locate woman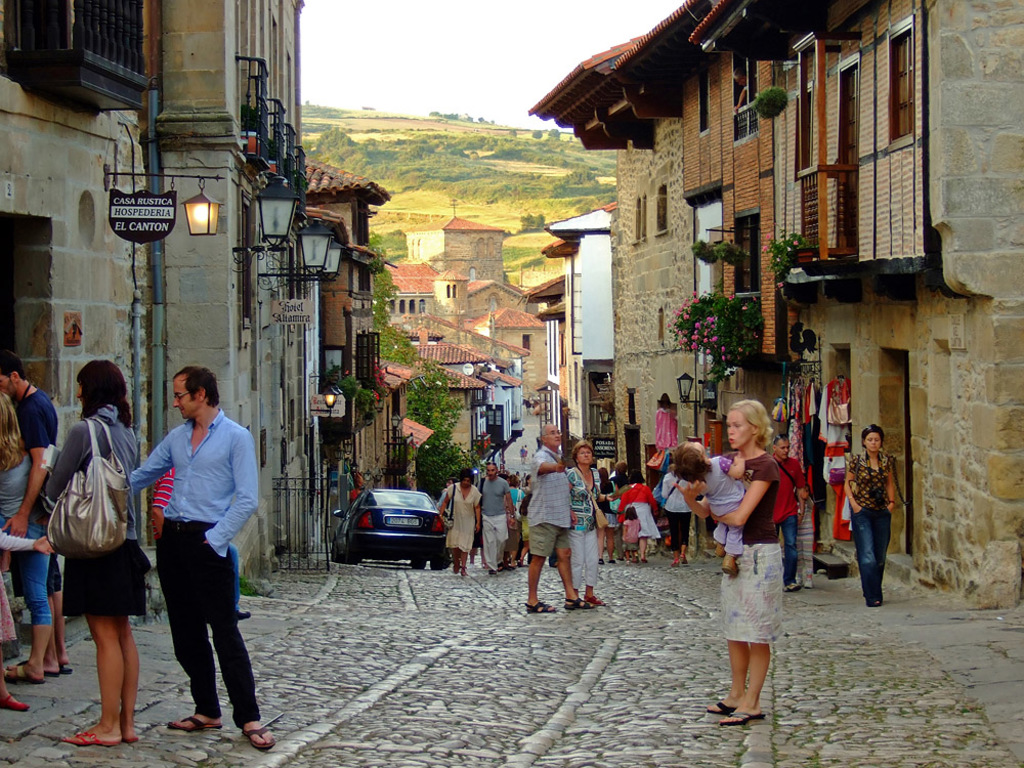
box=[499, 474, 523, 572]
